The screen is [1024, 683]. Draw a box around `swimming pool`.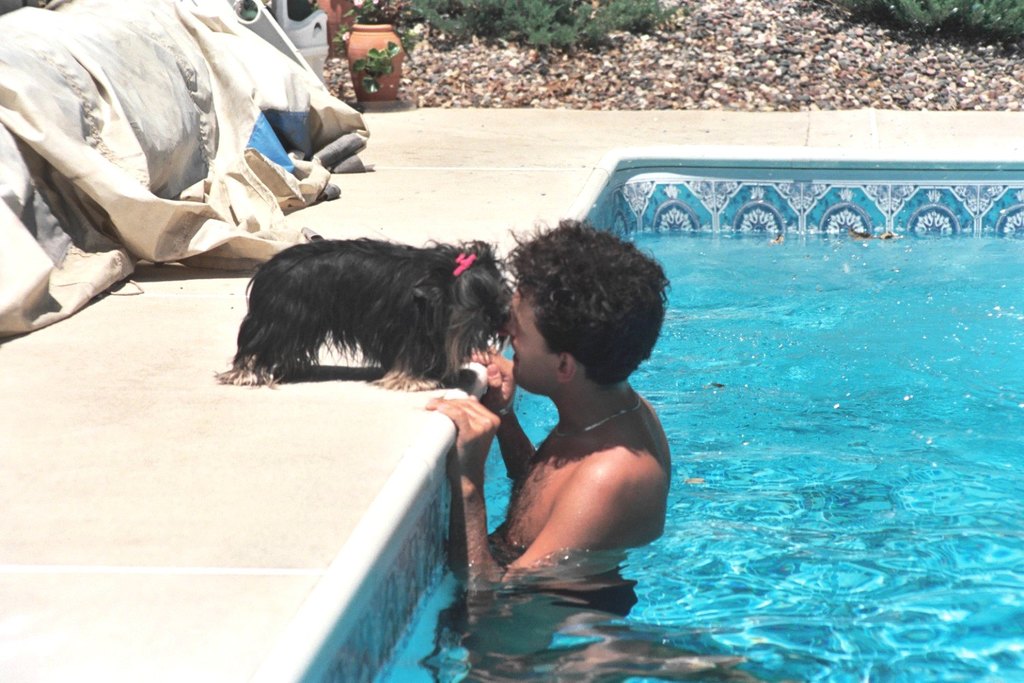
x1=246 y1=149 x2=1023 y2=682.
